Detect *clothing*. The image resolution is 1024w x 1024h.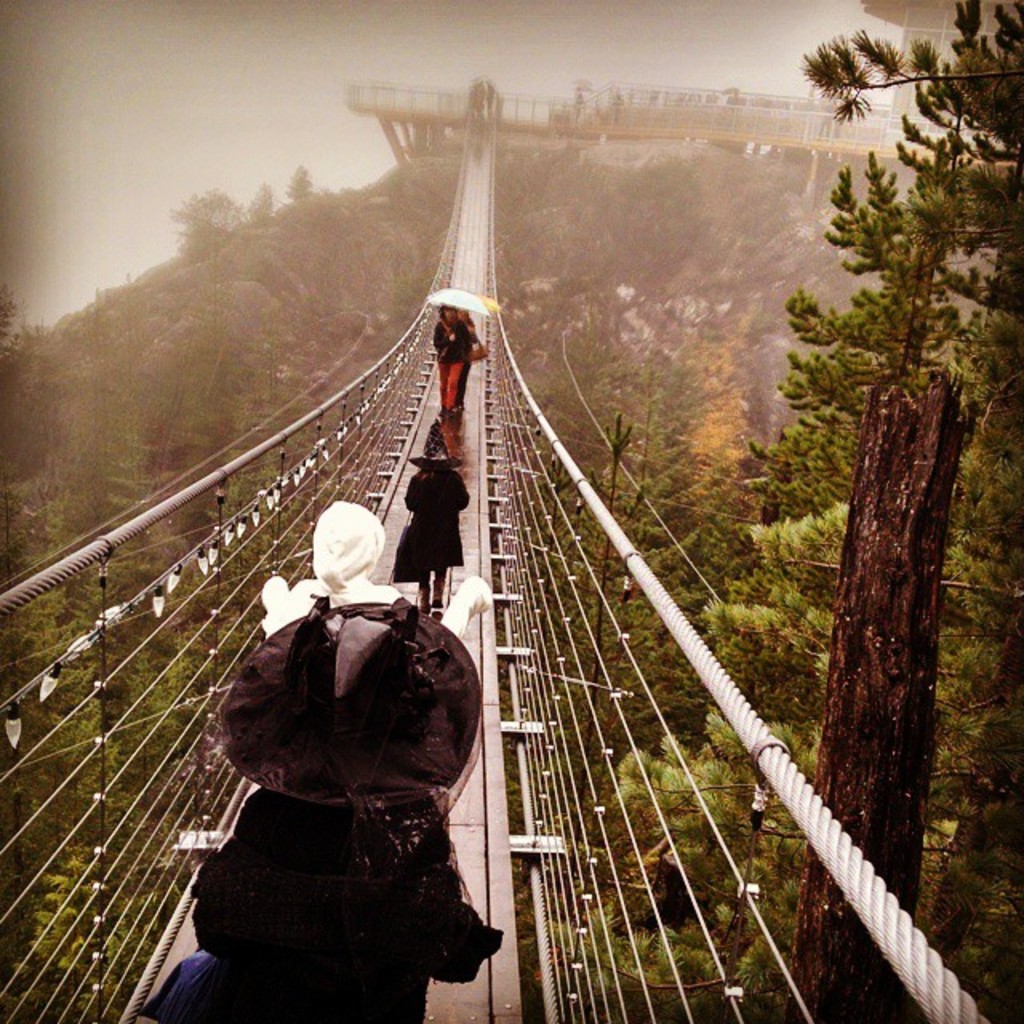
(left=181, top=784, right=502, bottom=1022).
